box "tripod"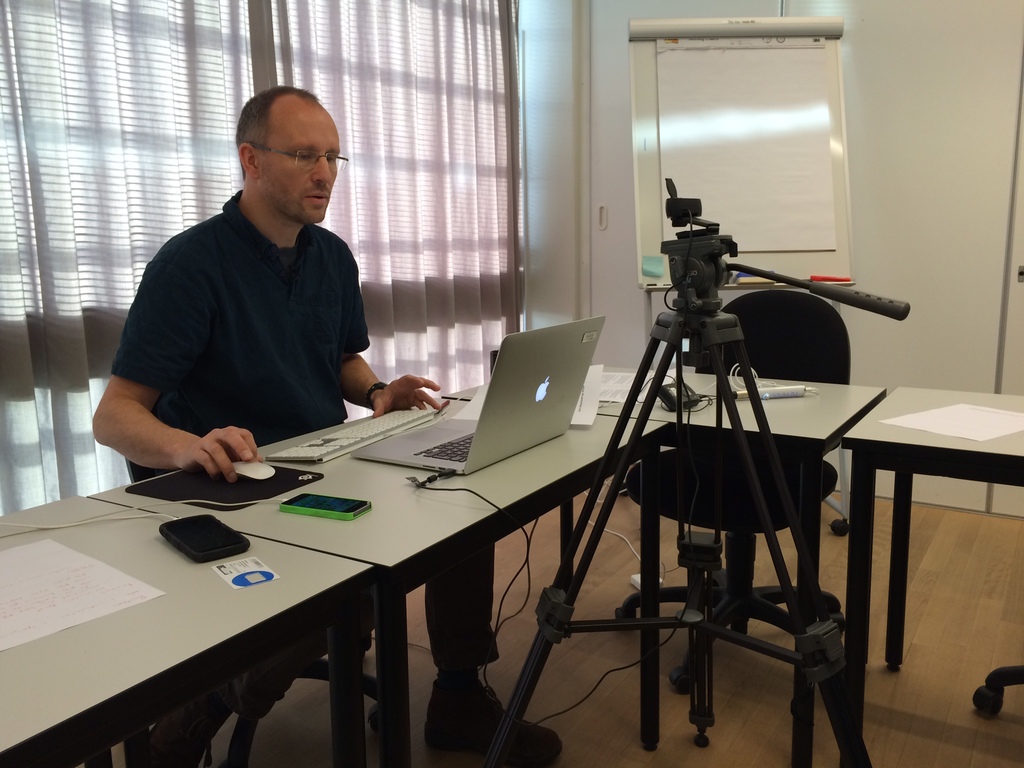
(486, 176, 911, 767)
